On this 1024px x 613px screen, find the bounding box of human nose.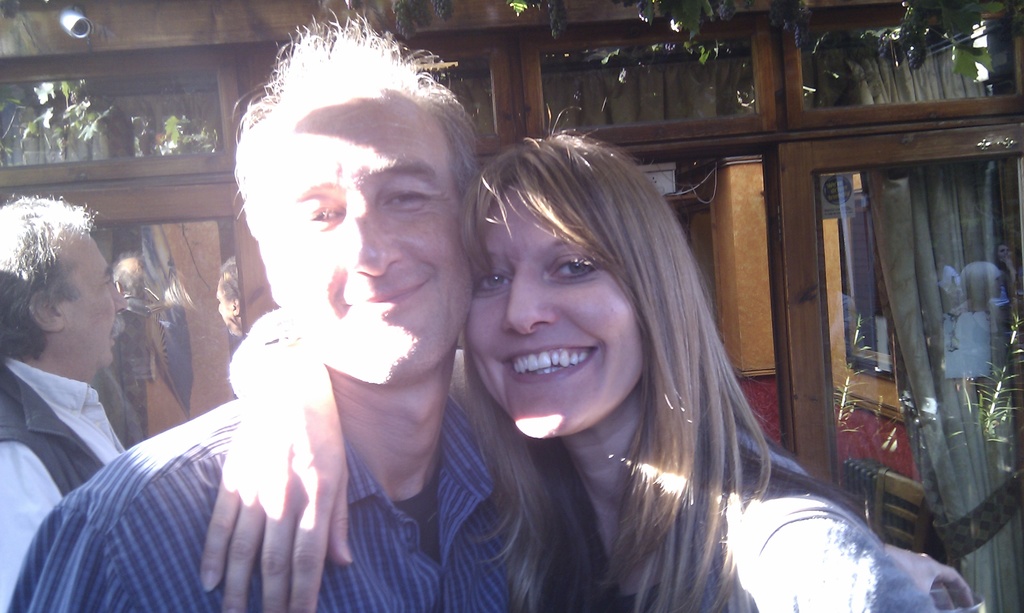
Bounding box: region(501, 267, 557, 337).
